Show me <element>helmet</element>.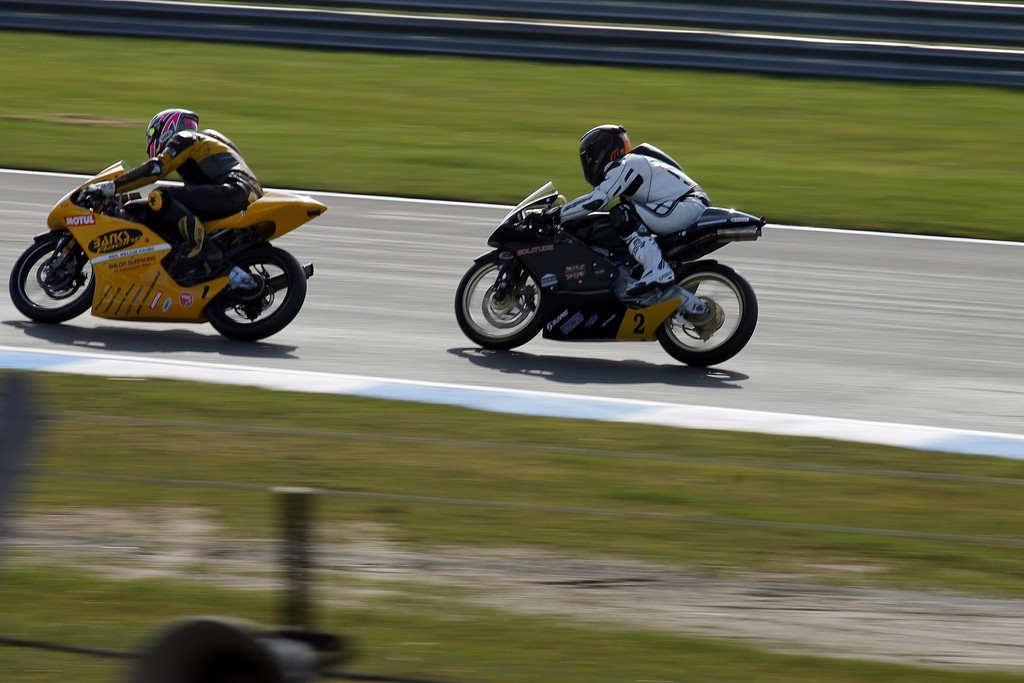
<element>helmet</element> is here: x1=576, y1=121, x2=630, y2=190.
